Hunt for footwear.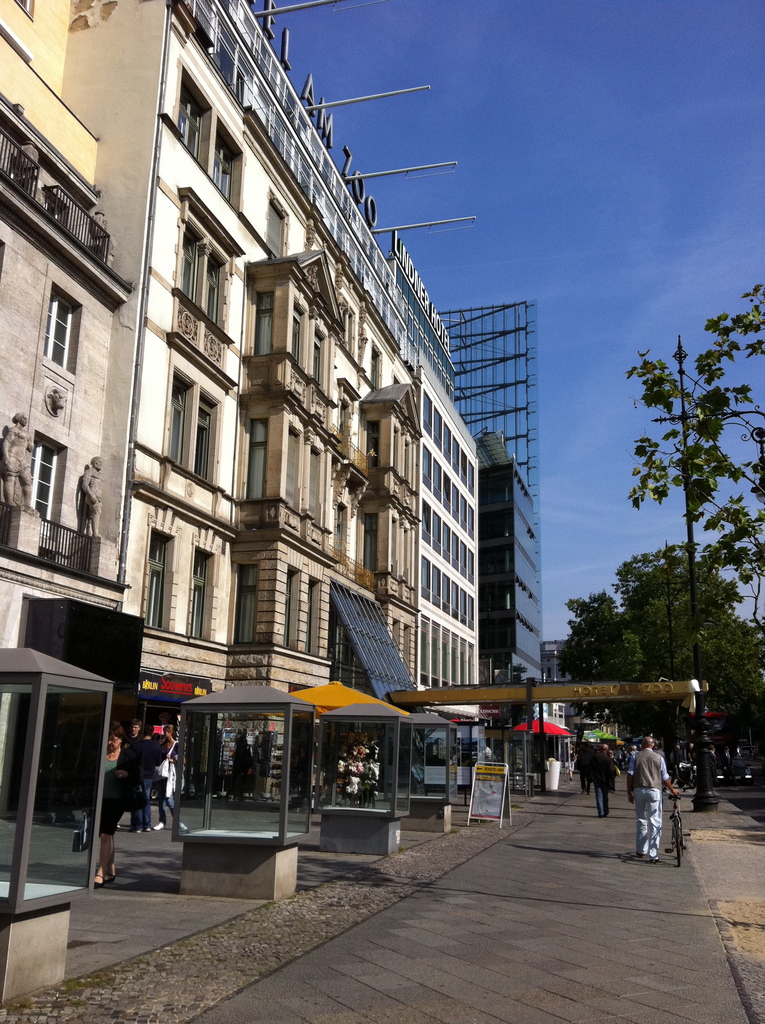
Hunted down at {"x1": 108, "y1": 863, "x2": 113, "y2": 877}.
